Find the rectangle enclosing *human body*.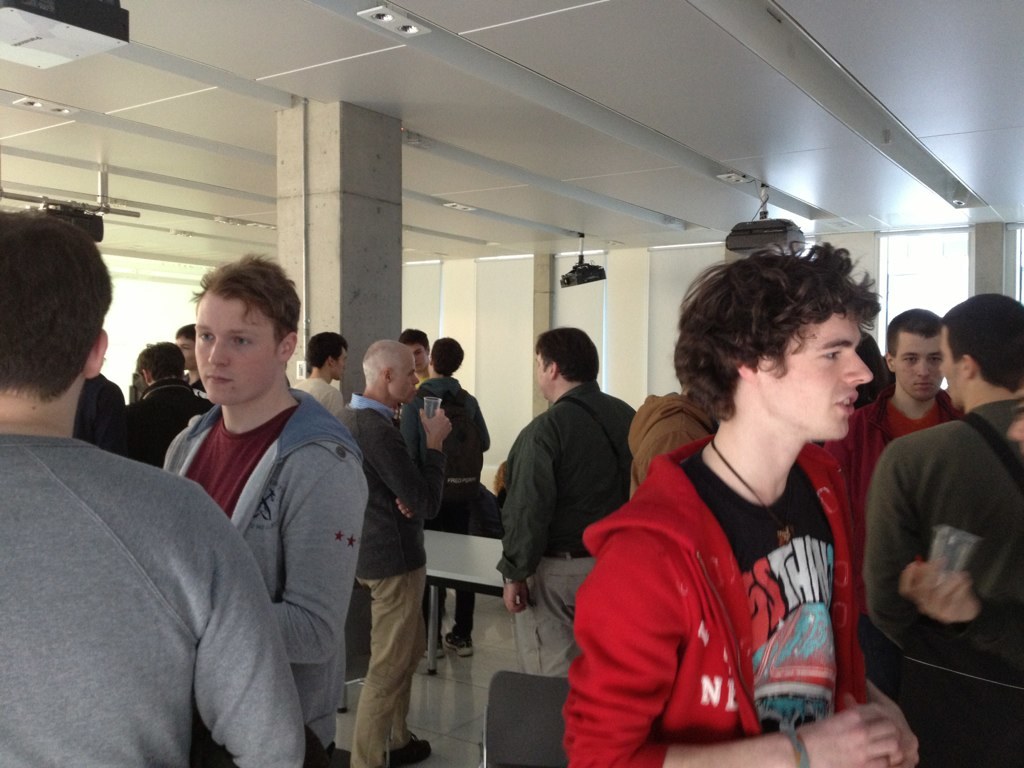
830, 312, 956, 501.
